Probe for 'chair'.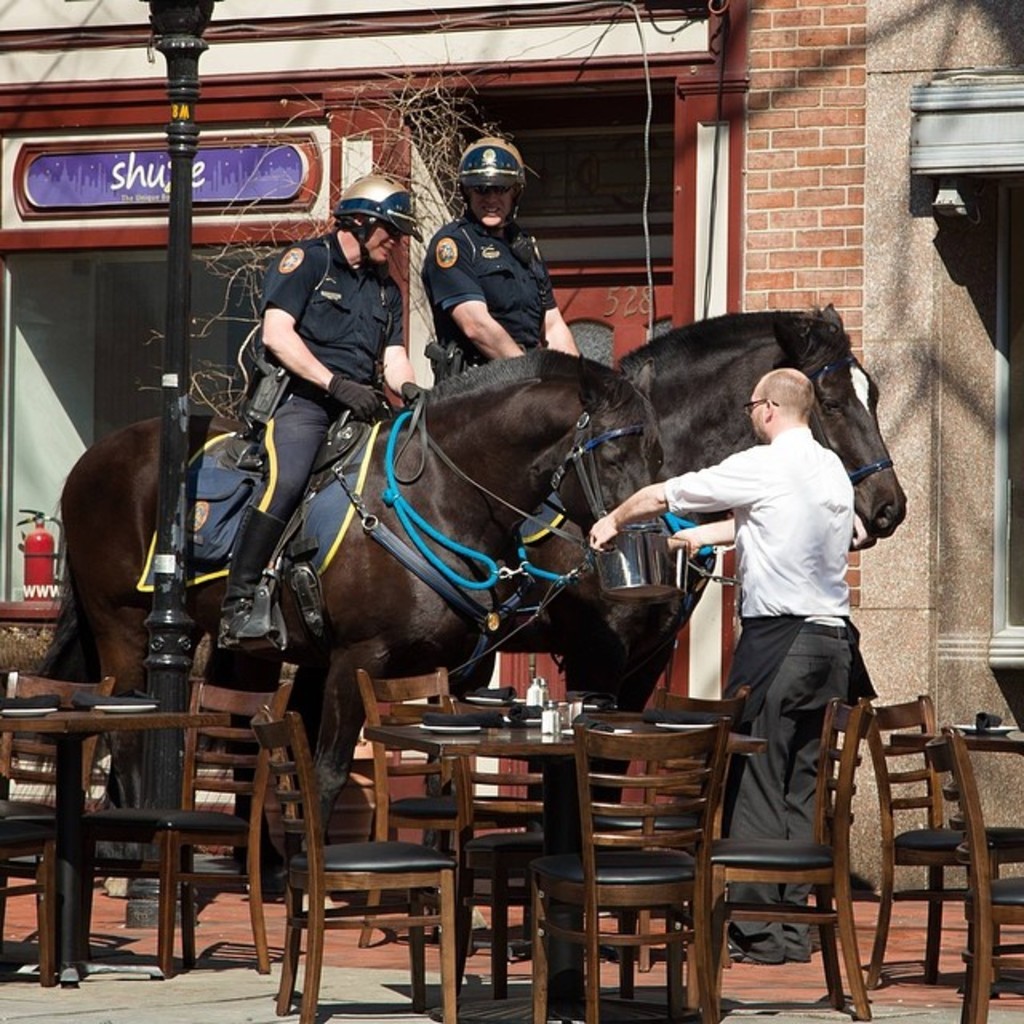
Probe result: <region>690, 693, 875, 1022</region>.
